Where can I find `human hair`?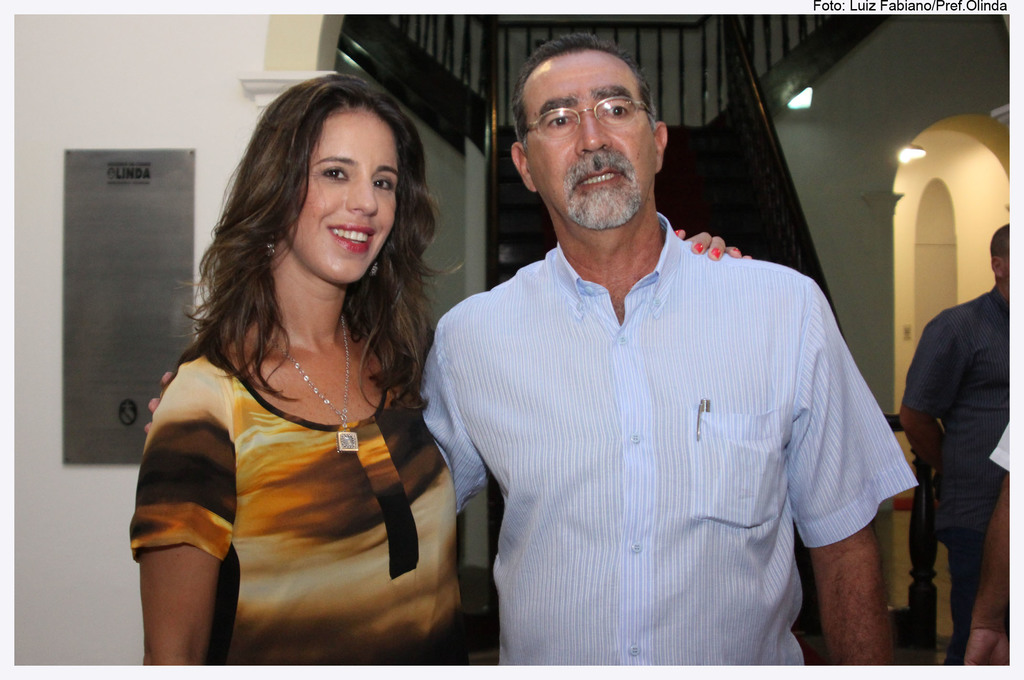
You can find it at locate(991, 224, 1011, 255).
